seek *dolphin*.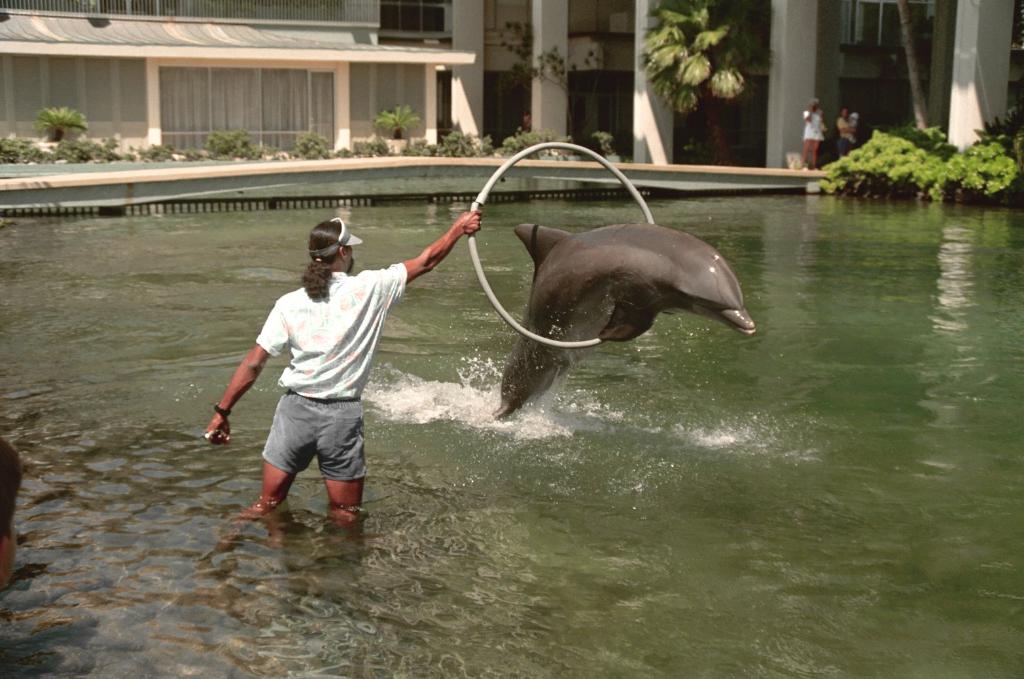
(488,216,758,437).
